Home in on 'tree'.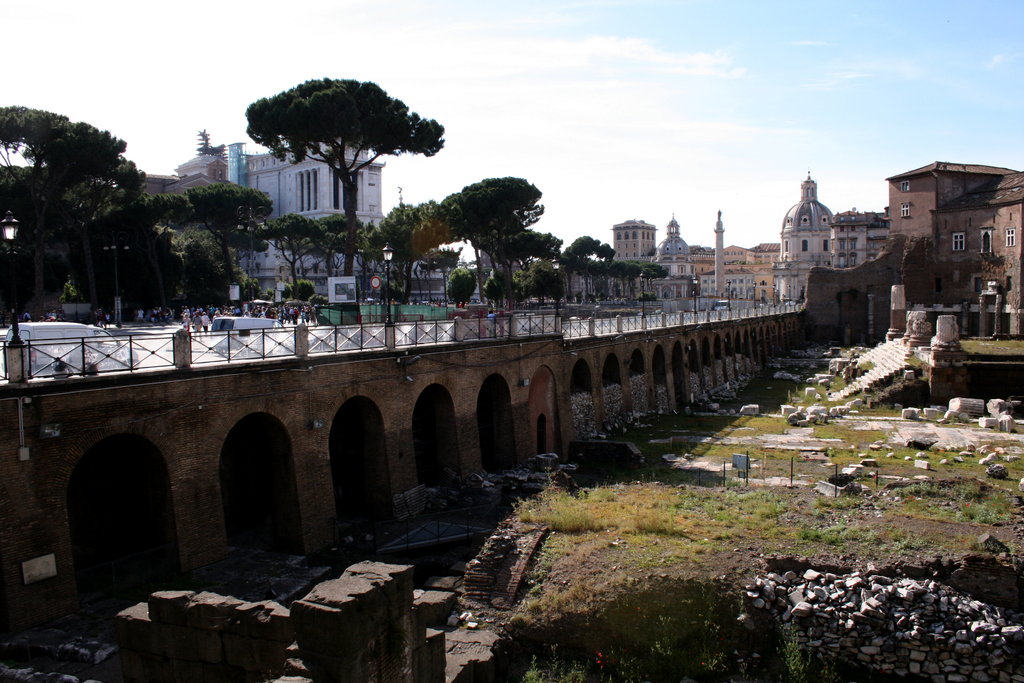
Homed in at [x1=150, y1=183, x2=280, y2=306].
